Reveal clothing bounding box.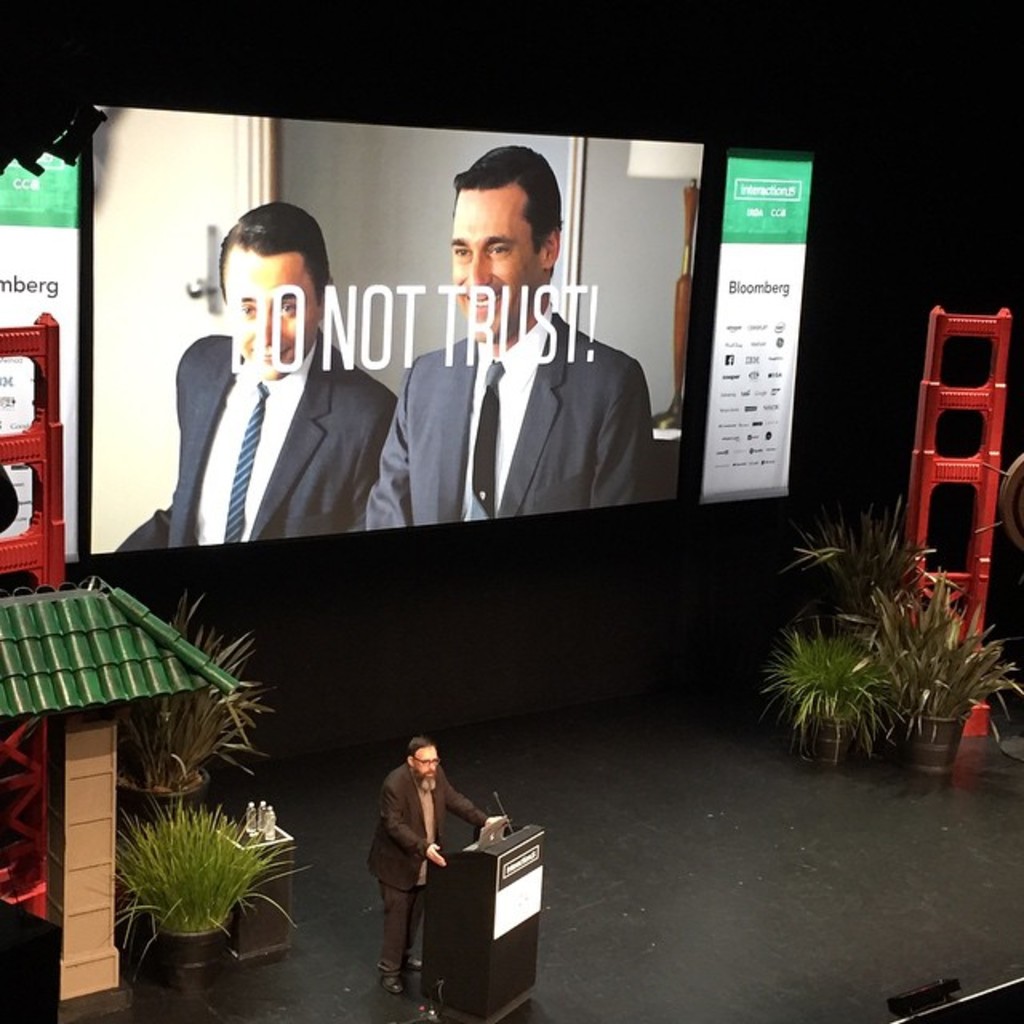
Revealed: 120,342,398,554.
